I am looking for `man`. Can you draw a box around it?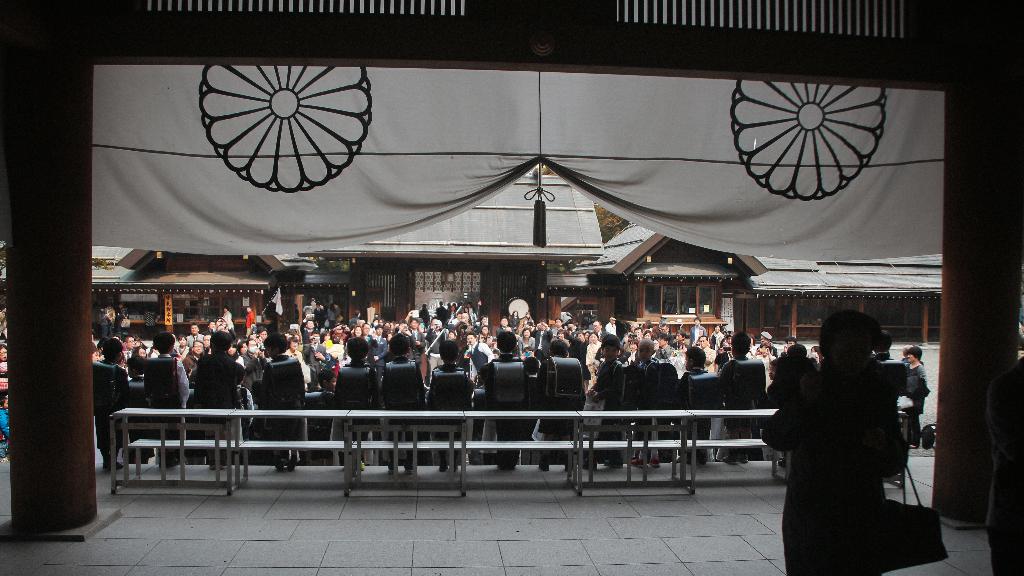
Sure, the bounding box is <box>404,319,424,358</box>.
